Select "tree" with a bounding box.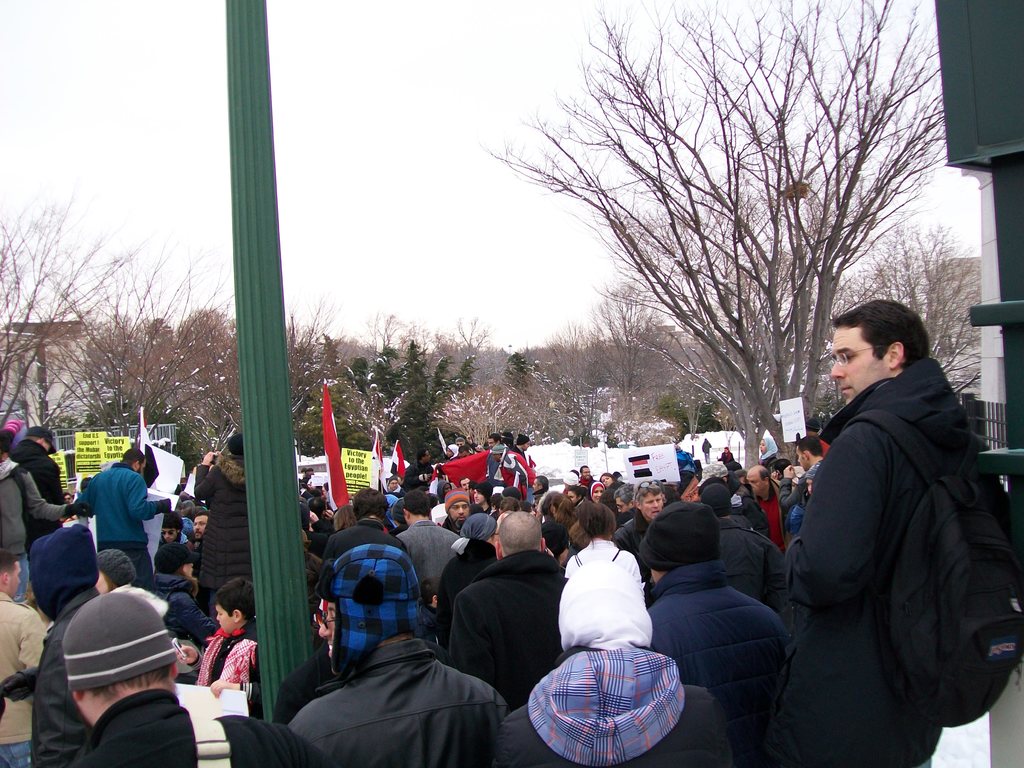
bbox=[531, 324, 599, 395].
